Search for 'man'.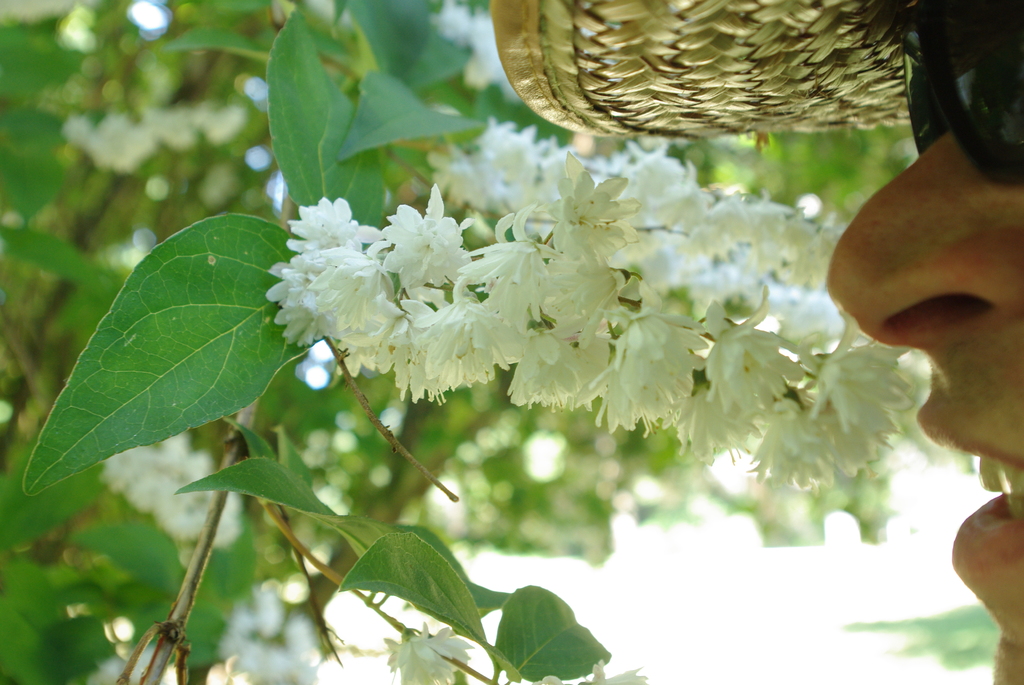
Found at left=817, top=0, right=1023, bottom=684.
